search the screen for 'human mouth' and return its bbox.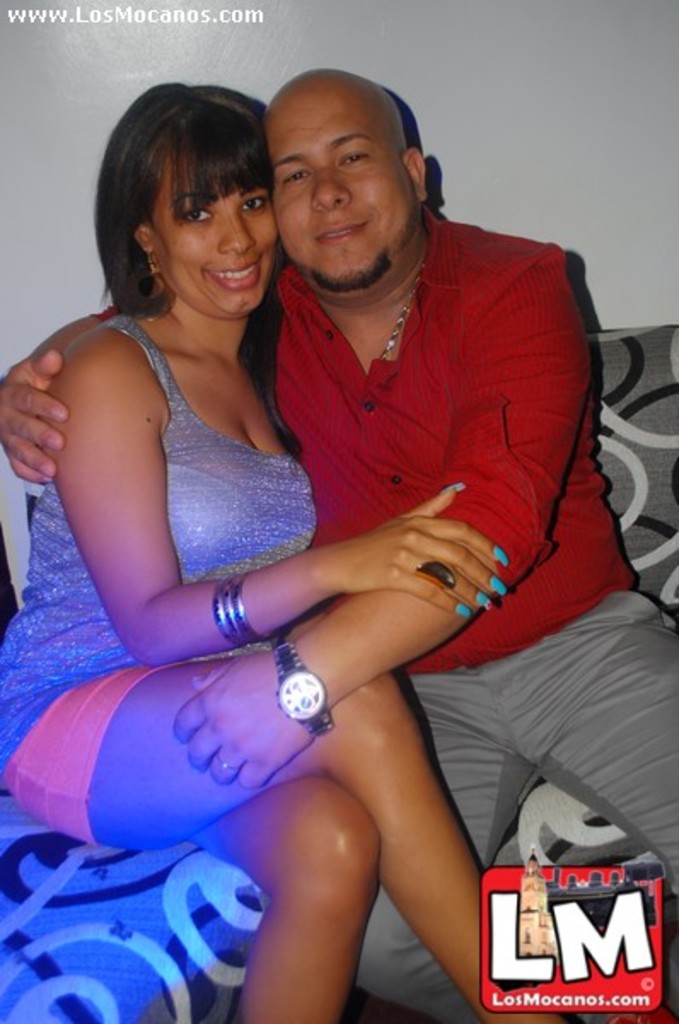
Found: crop(319, 218, 374, 244).
